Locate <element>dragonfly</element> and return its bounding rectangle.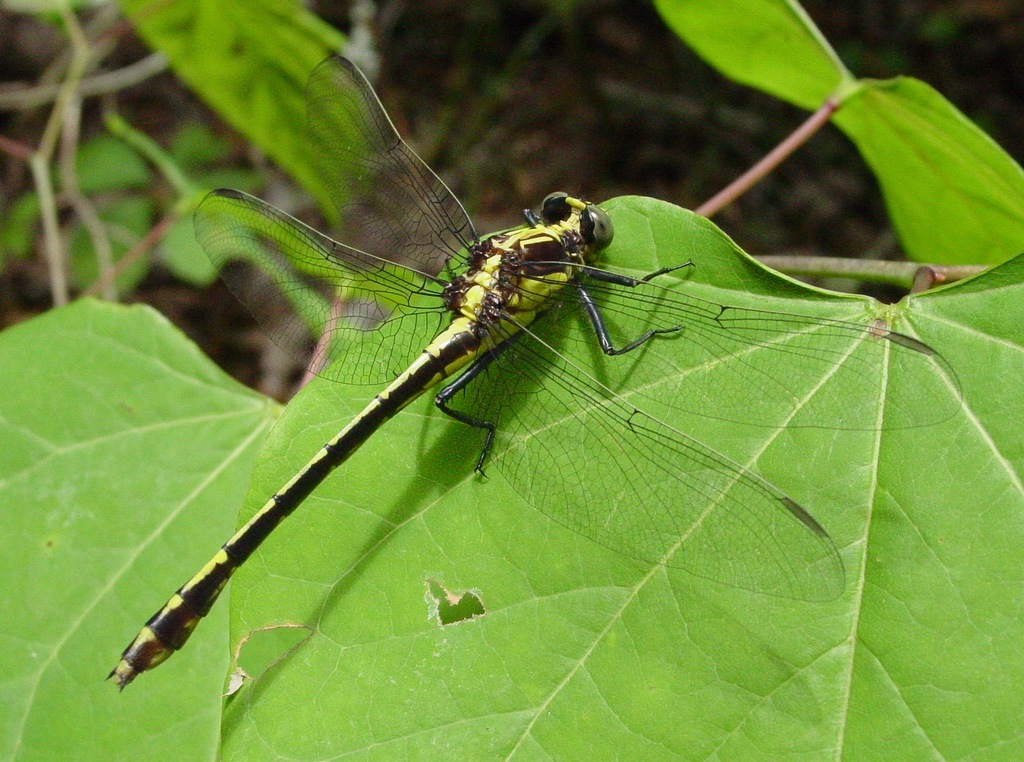
box(107, 55, 961, 689).
